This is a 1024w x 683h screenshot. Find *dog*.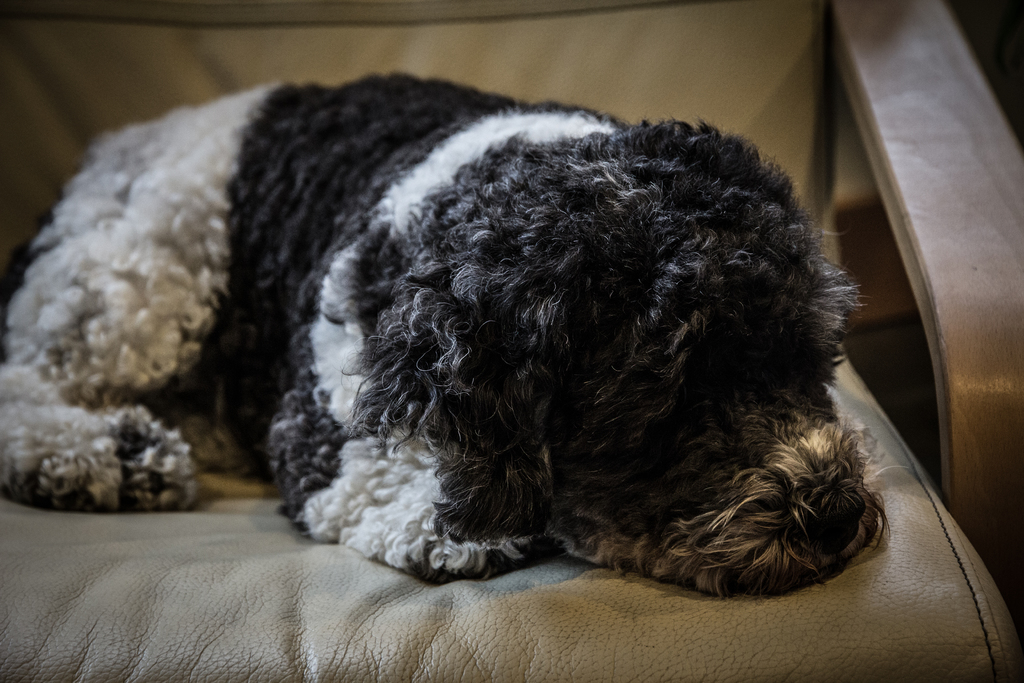
Bounding box: region(0, 70, 908, 600).
